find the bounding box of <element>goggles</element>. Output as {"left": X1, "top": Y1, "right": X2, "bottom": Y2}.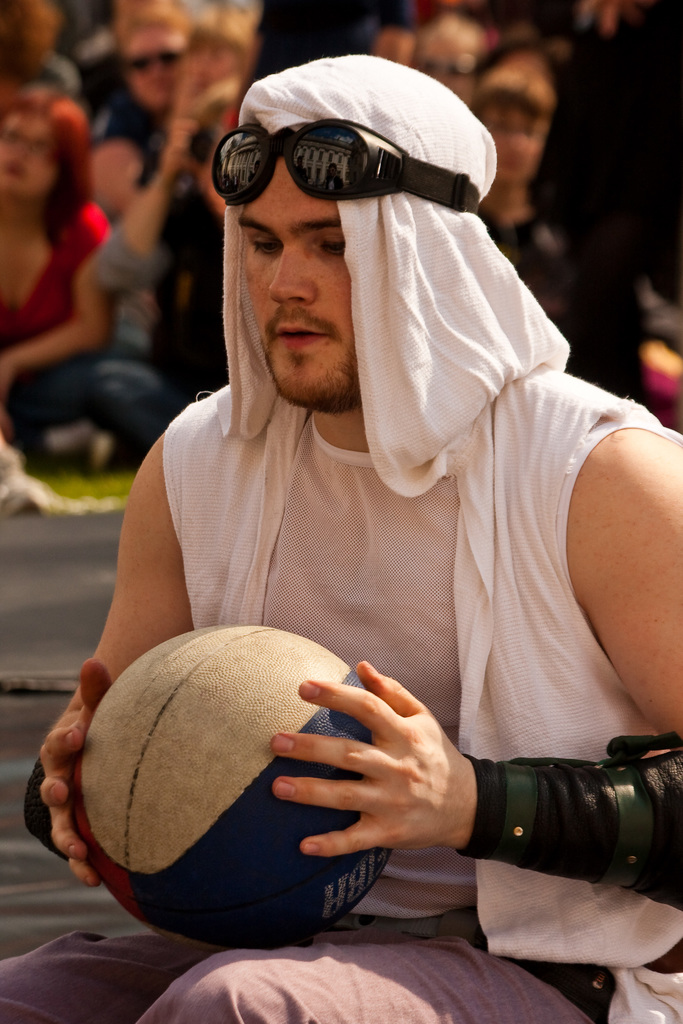
{"left": 122, "top": 36, "right": 203, "bottom": 97}.
